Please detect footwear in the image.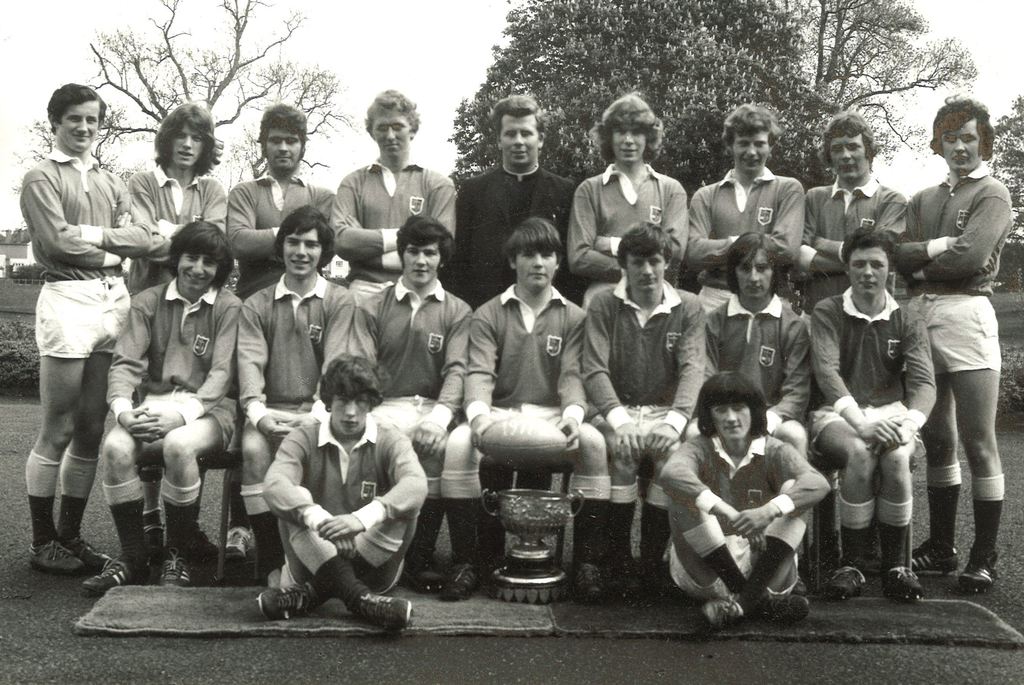
left=700, top=595, right=746, bottom=634.
